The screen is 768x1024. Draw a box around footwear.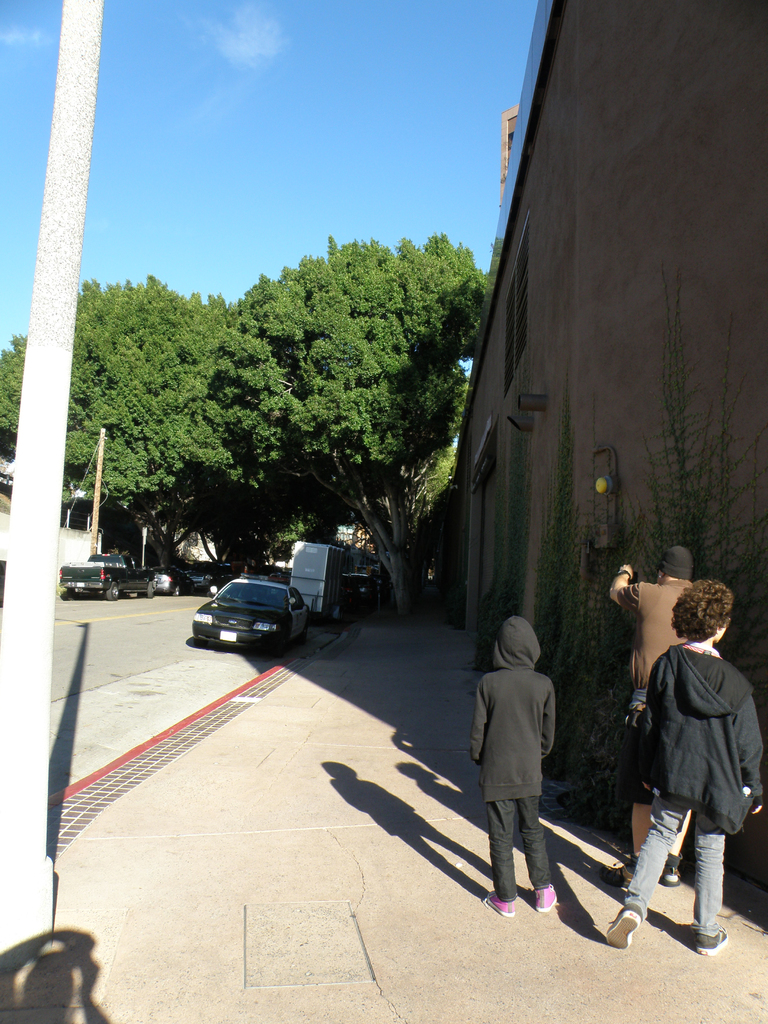
rect(534, 883, 559, 912).
